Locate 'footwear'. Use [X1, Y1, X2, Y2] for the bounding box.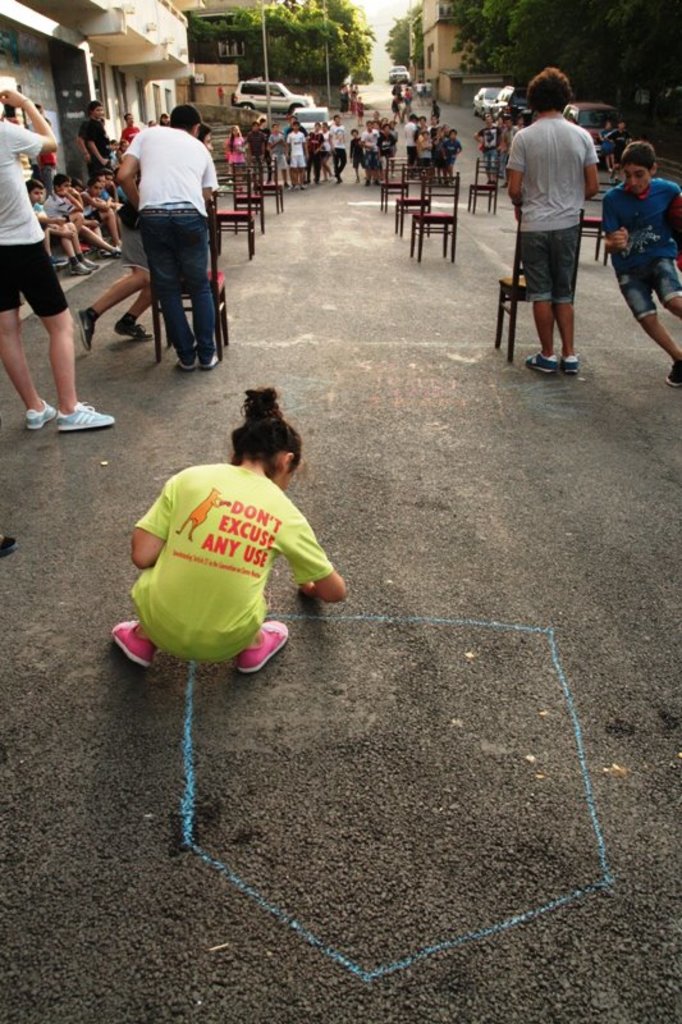
[664, 355, 681, 387].
